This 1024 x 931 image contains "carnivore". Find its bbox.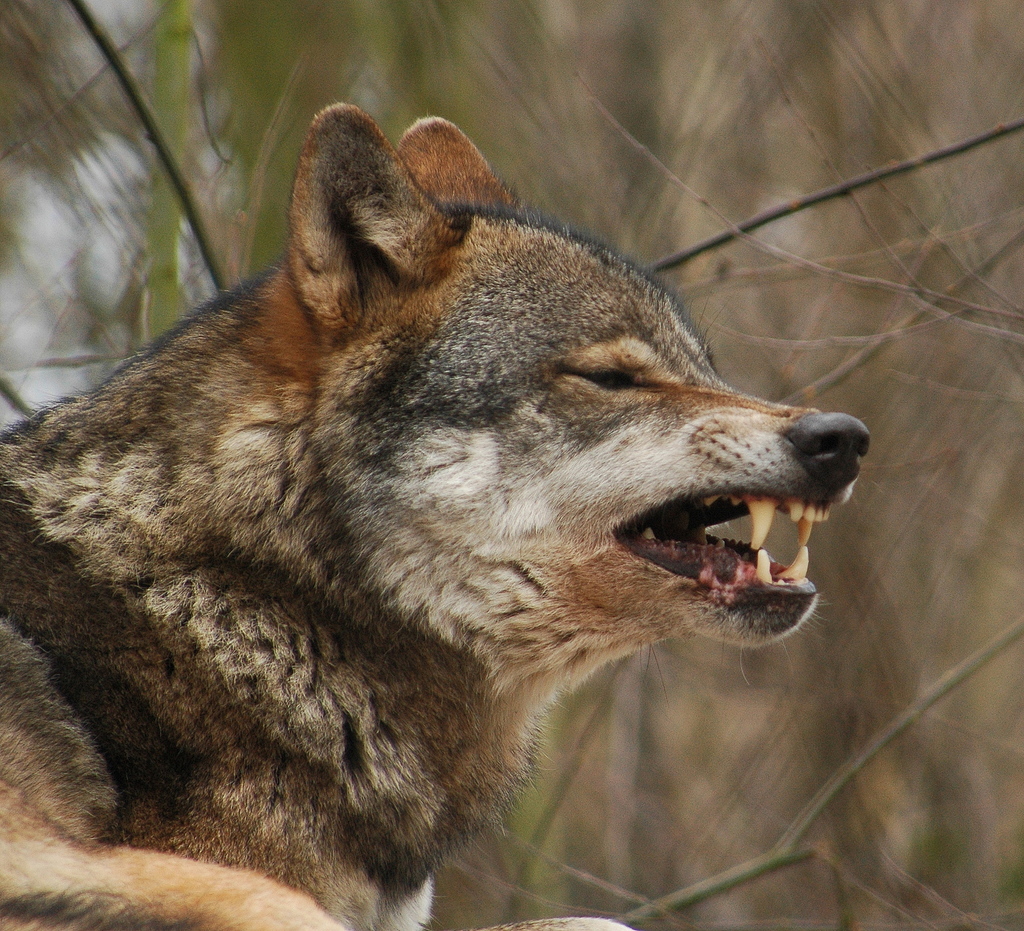
(25, 106, 922, 923).
